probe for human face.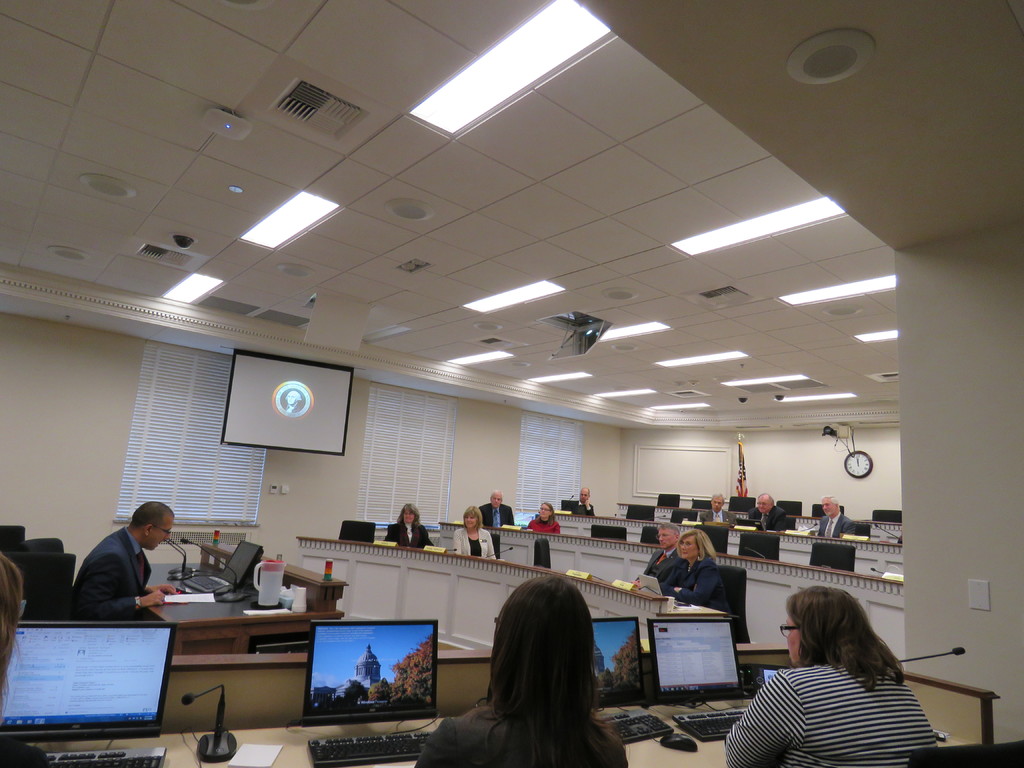
Probe result: BBox(680, 536, 700, 559).
